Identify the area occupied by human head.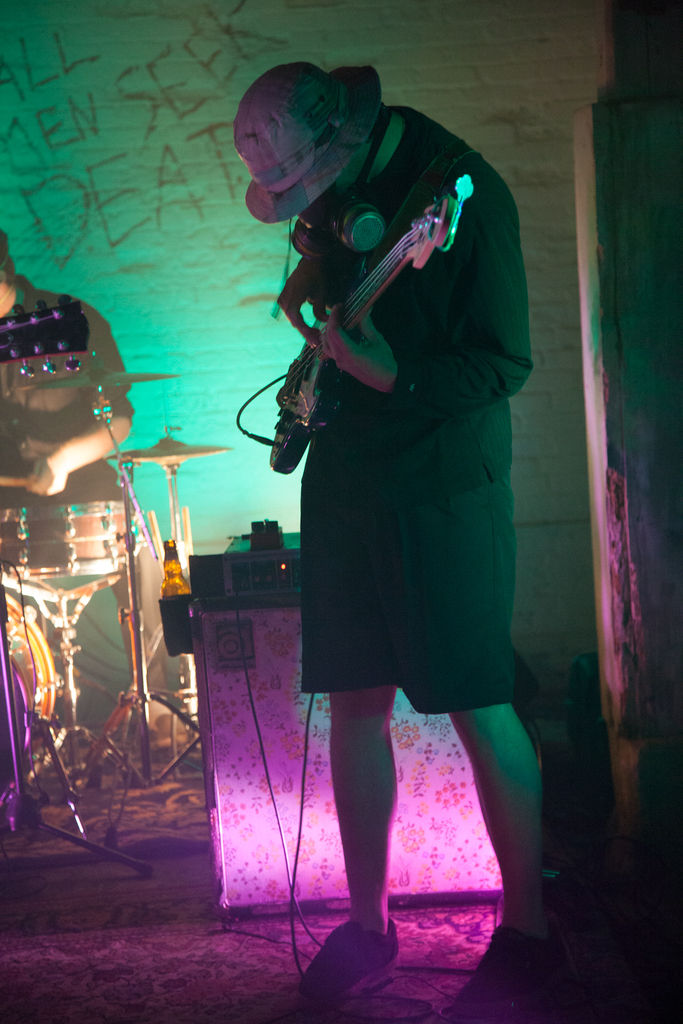
Area: <region>230, 61, 379, 216</region>.
